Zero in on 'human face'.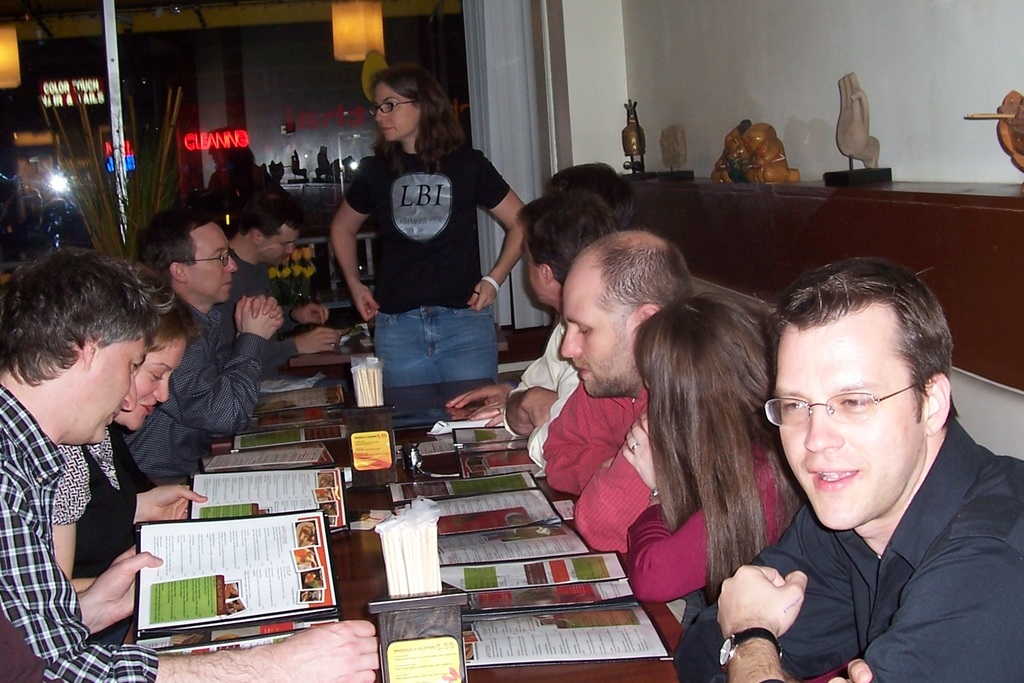
Zeroed in: 186/217/237/308.
